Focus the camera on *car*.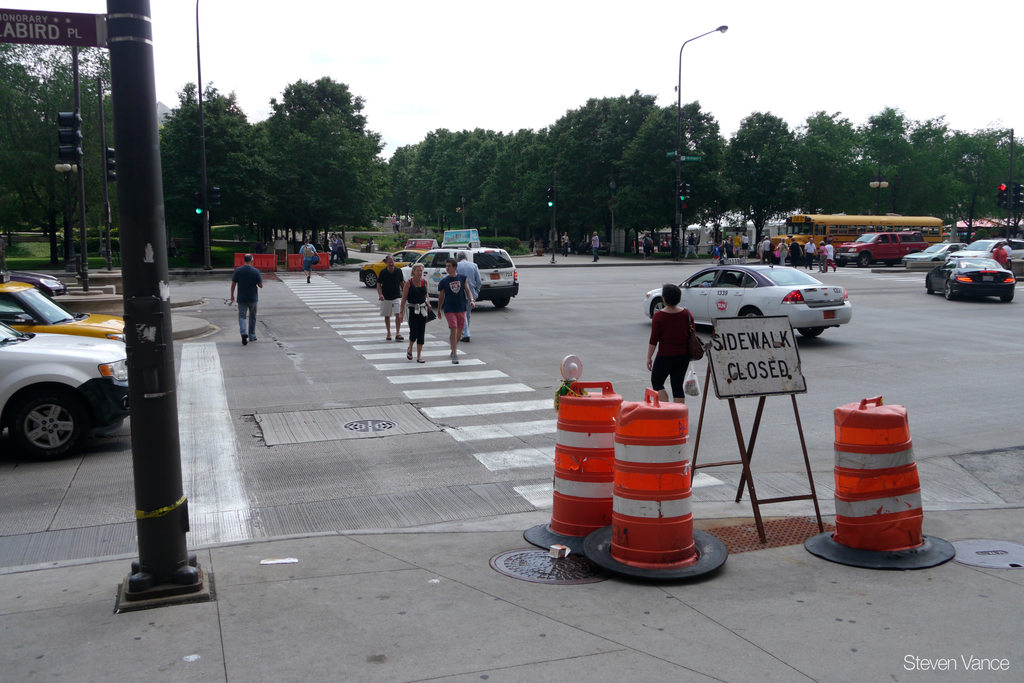
Focus region: bbox(0, 317, 125, 459).
